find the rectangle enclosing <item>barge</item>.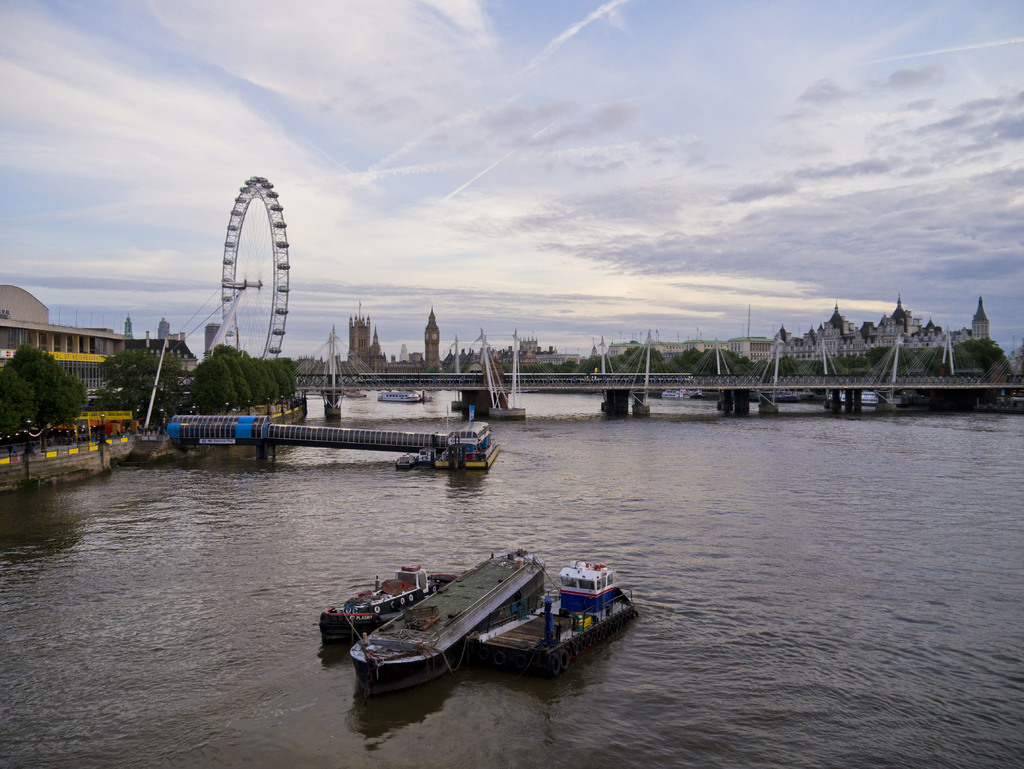
(x1=661, y1=389, x2=700, y2=399).
